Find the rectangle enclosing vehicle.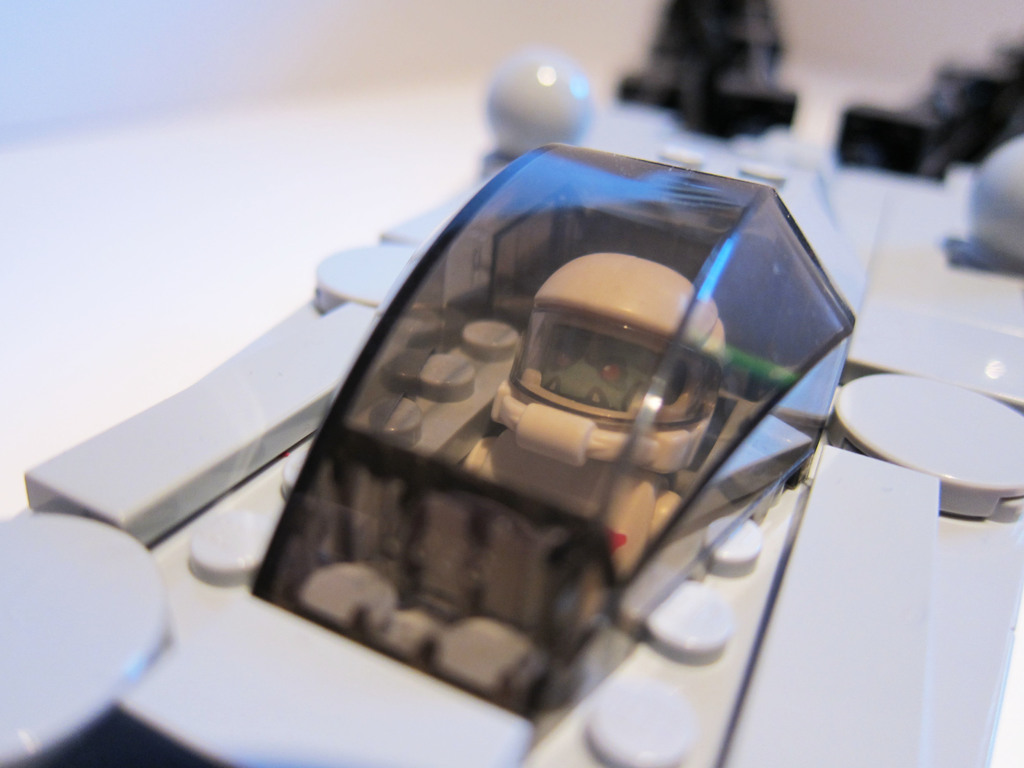
0,4,1023,767.
